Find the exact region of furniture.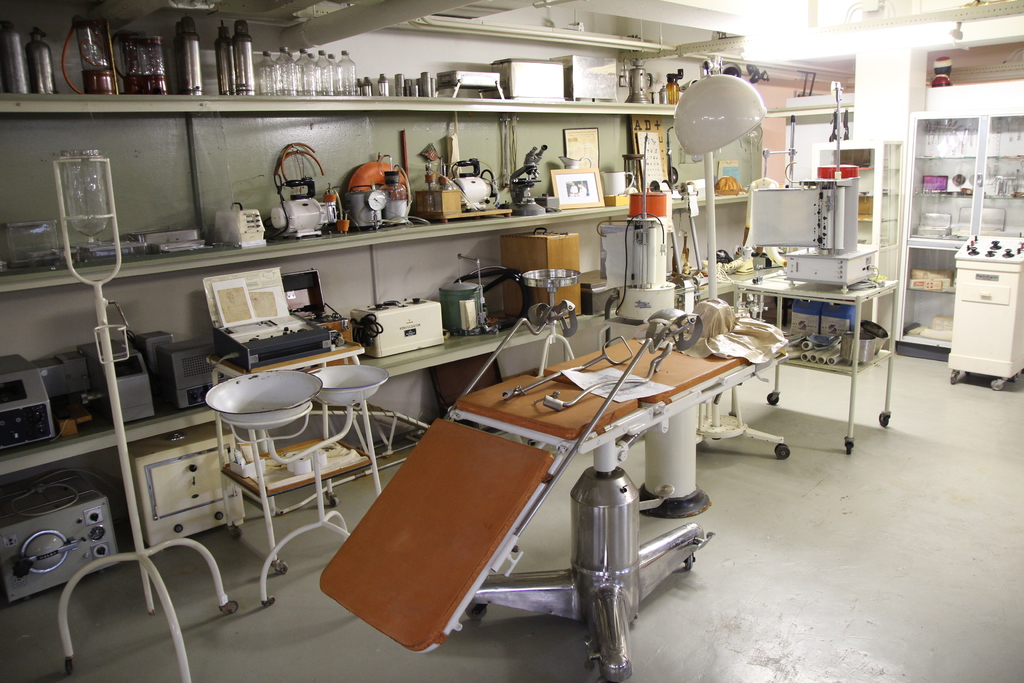
Exact region: <box>730,264,900,456</box>.
